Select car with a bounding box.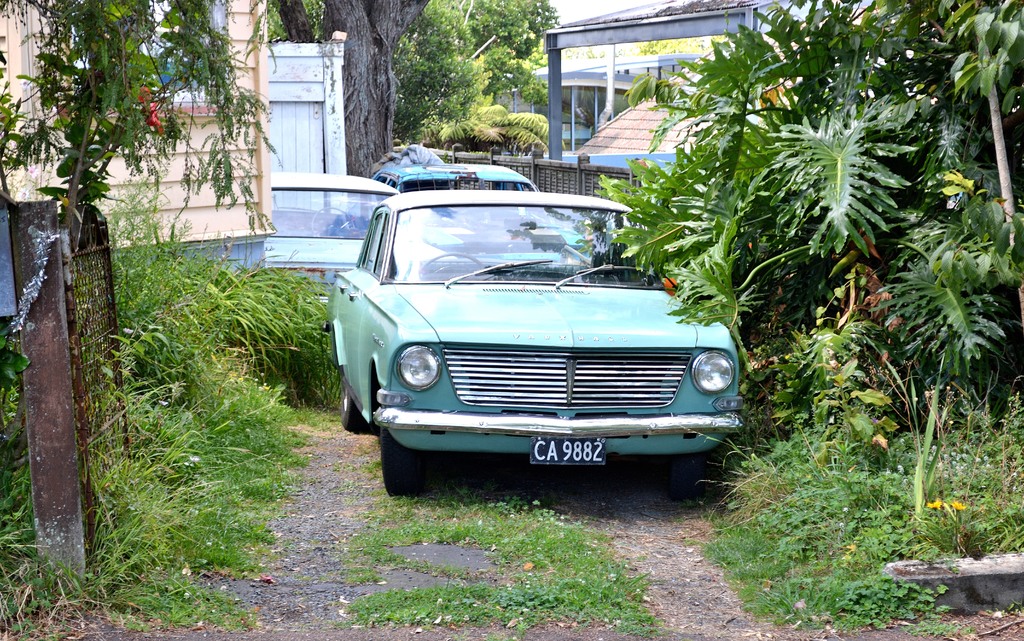
x1=268, y1=174, x2=402, y2=306.
